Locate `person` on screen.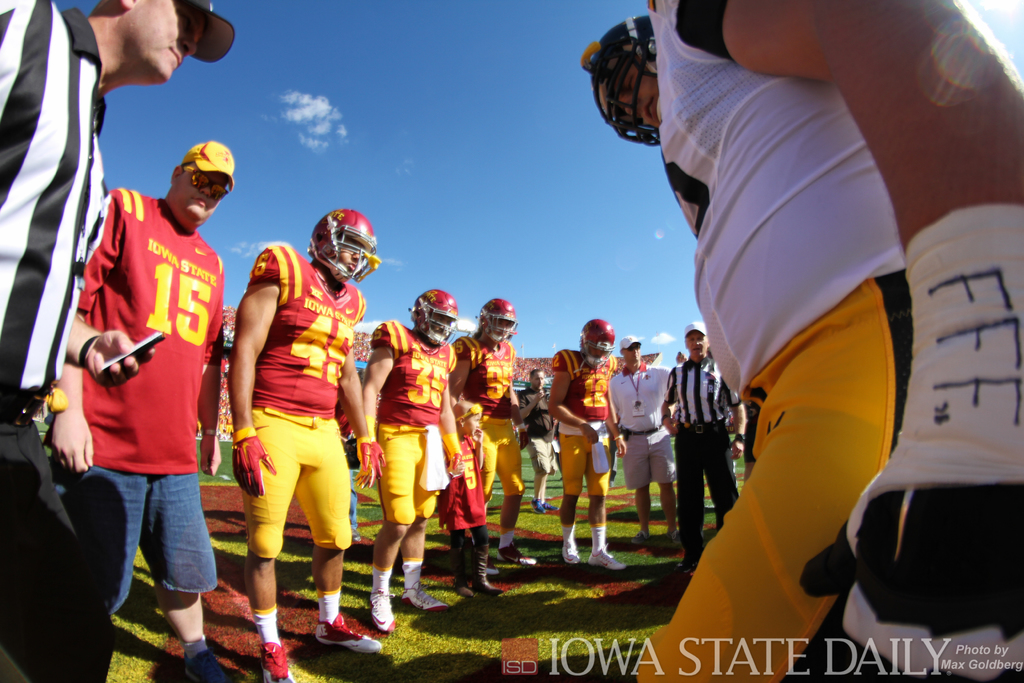
On screen at [222,207,390,682].
